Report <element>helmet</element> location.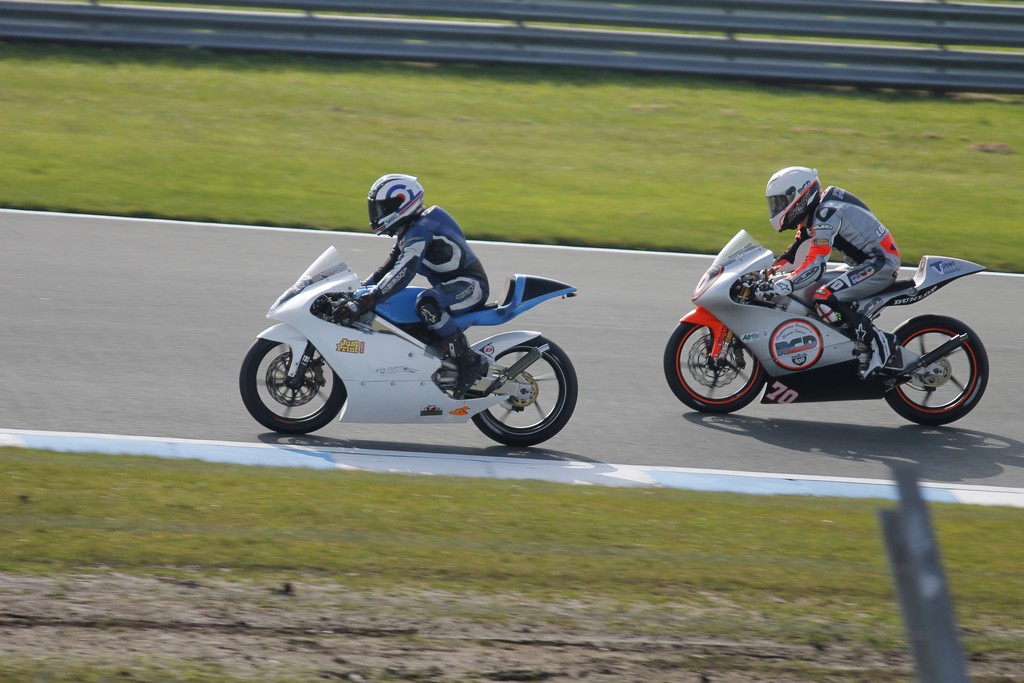
Report: detection(361, 174, 426, 227).
